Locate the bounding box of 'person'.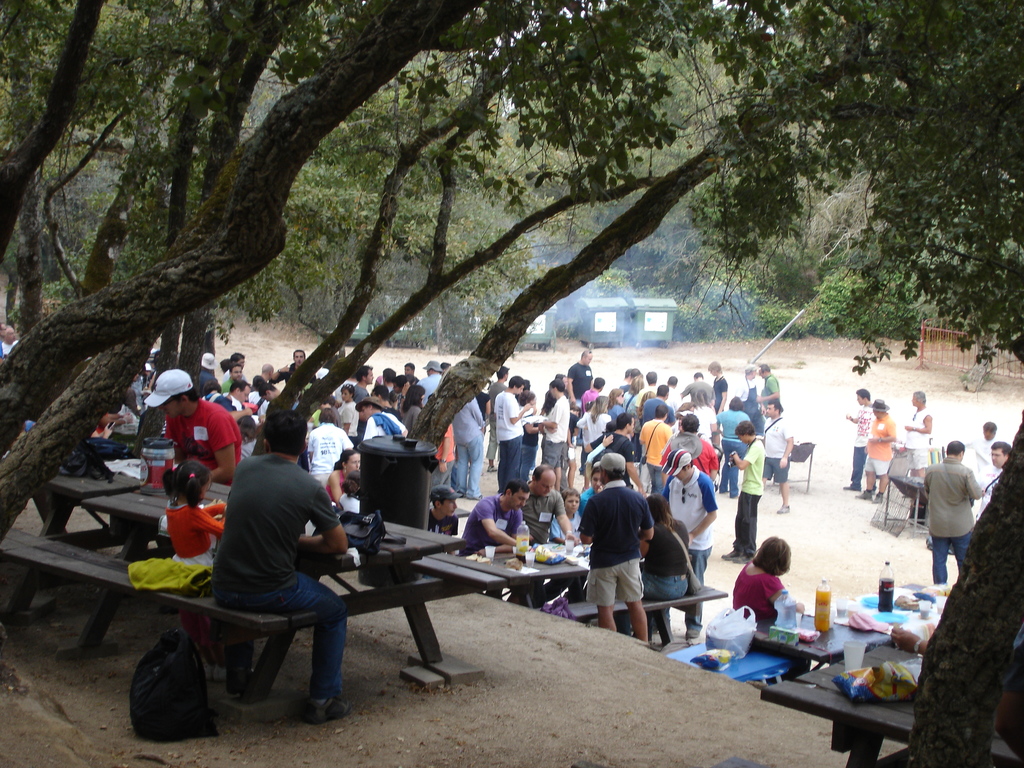
Bounding box: rect(731, 533, 813, 682).
